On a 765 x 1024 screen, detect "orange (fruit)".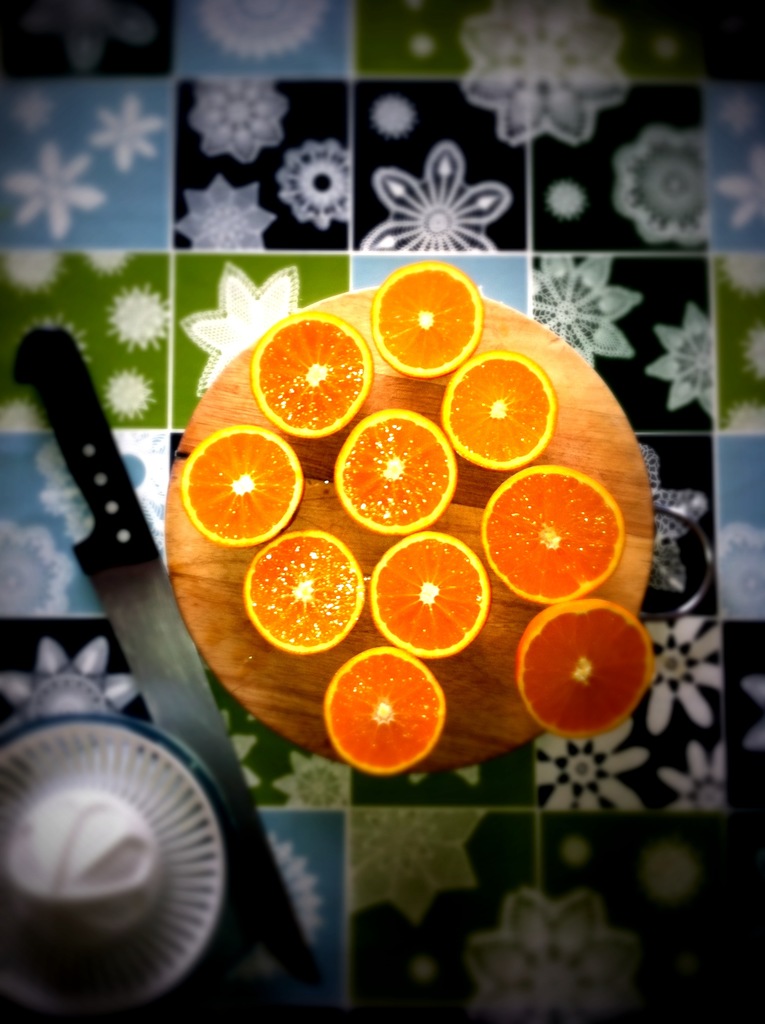
Rect(479, 461, 627, 595).
